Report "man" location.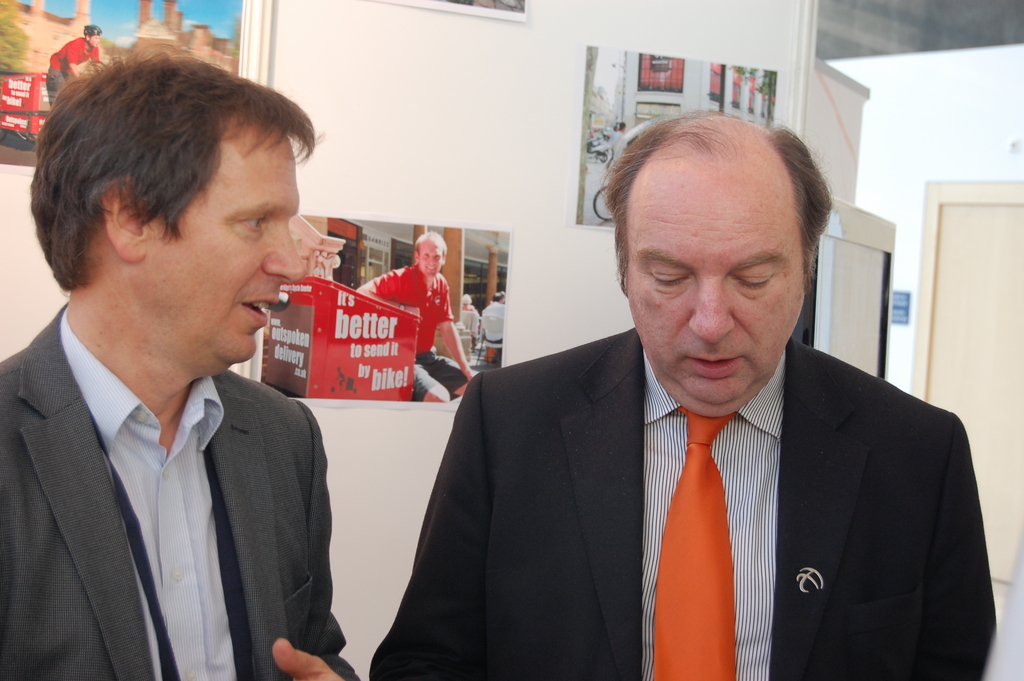
Report: pyautogui.locateOnScreen(357, 231, 477, 400).
